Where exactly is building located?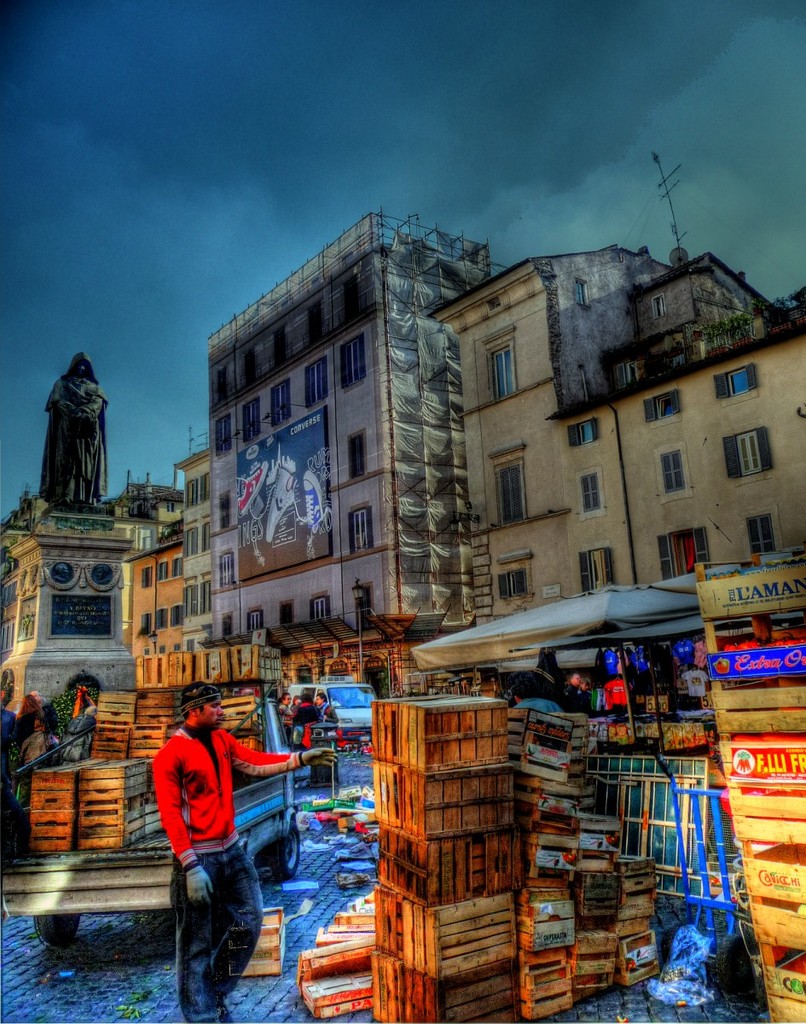
Its bounding box is x1=426 y1=241 x2=805 y2=620.
